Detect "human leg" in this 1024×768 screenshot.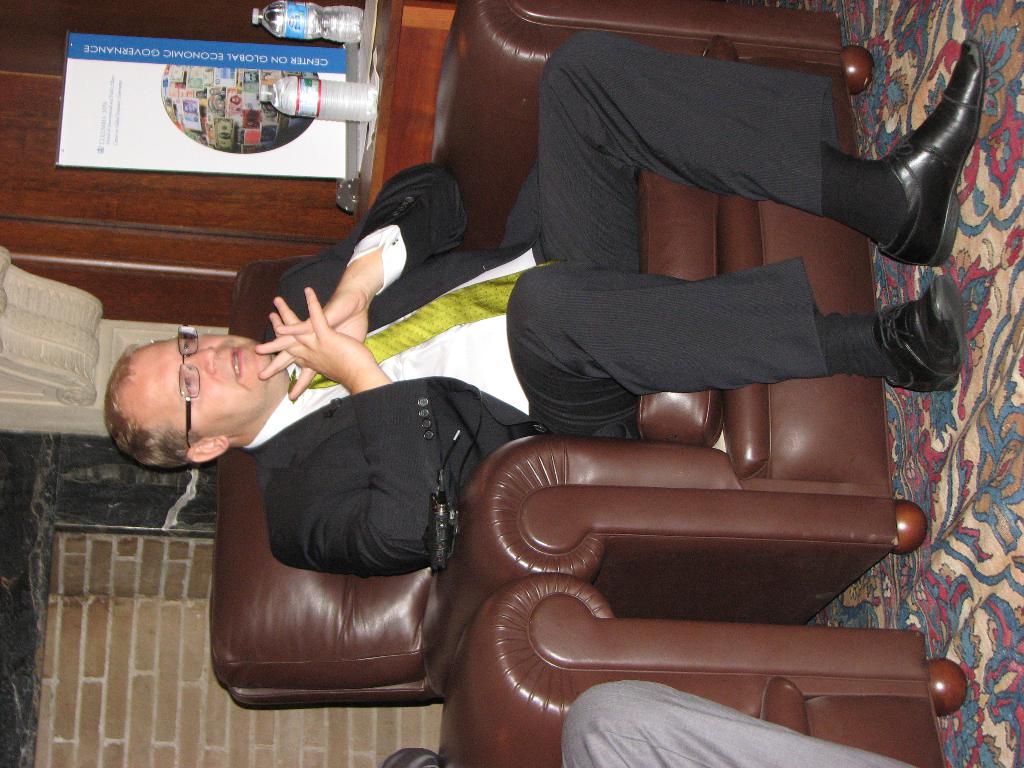
Detection: l=513, t=254, r=959, b=430.
